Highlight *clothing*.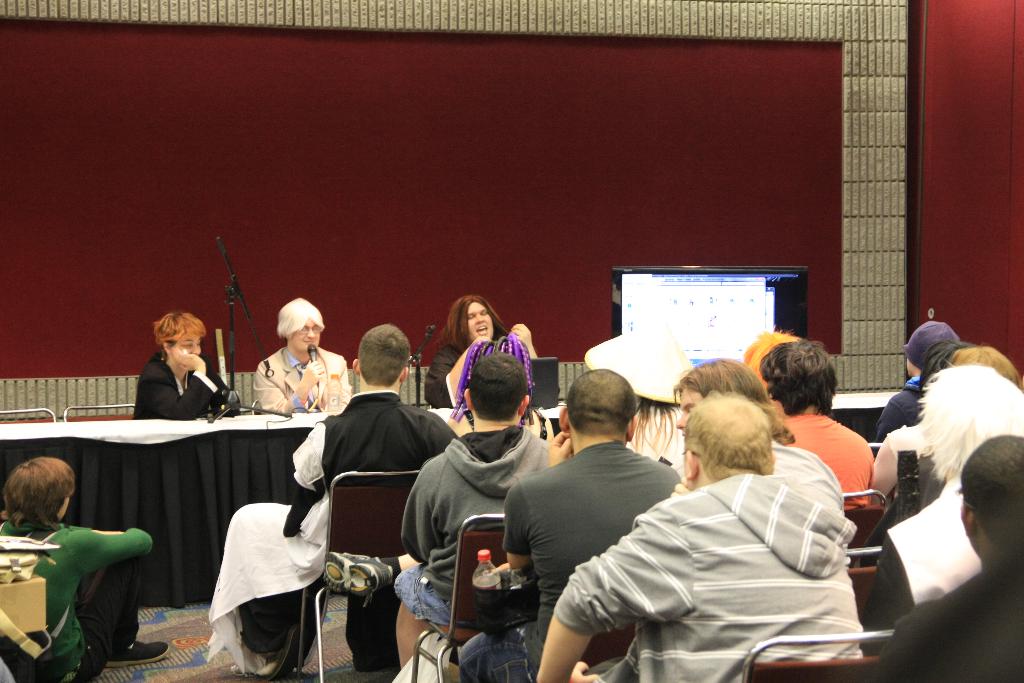
Highlighted region: 257/349/351/418.
